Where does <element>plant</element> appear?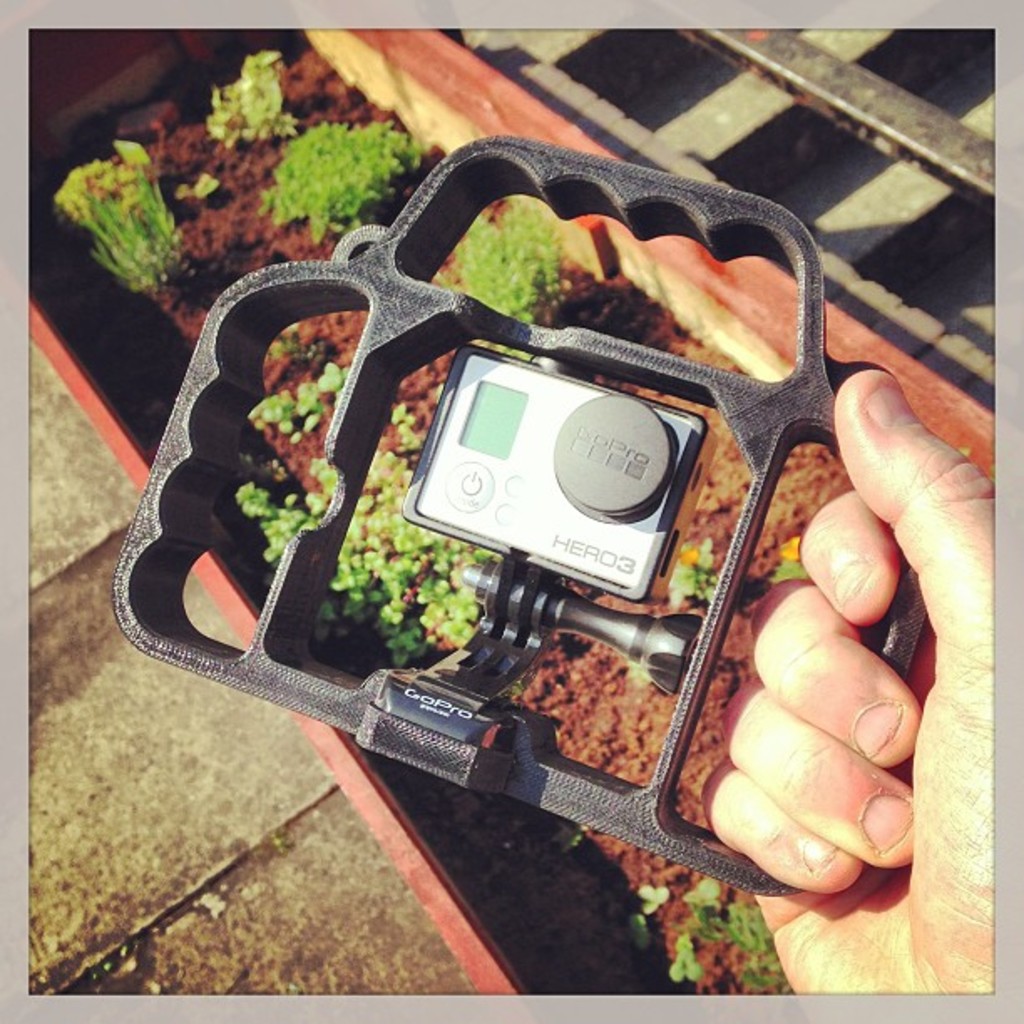
Appears at 62,129,179,296.
